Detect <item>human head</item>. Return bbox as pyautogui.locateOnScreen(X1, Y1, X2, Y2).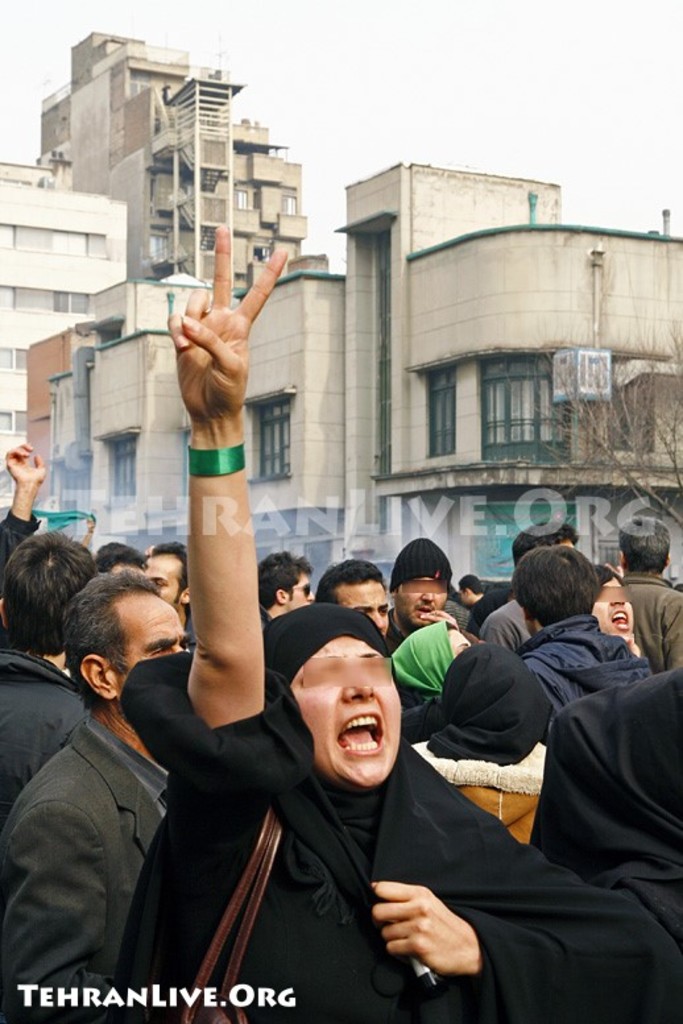
pyautogui.locateOnScreen(517, 518, 578, 560).
